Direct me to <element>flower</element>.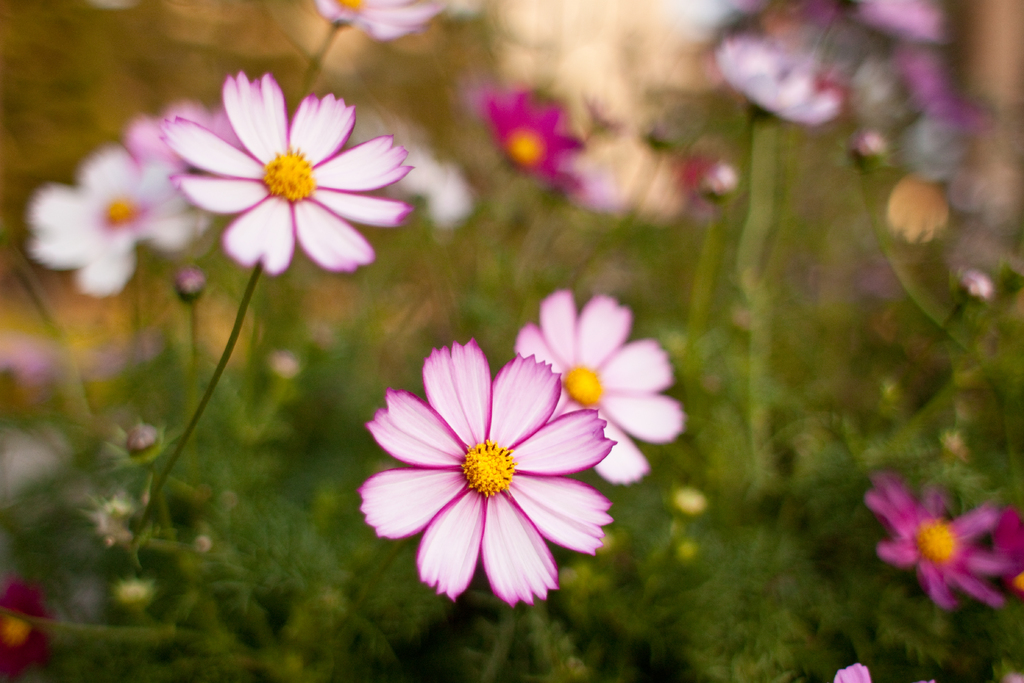
Direction: [x1=313, y1=0, x2=452, y2=35].
